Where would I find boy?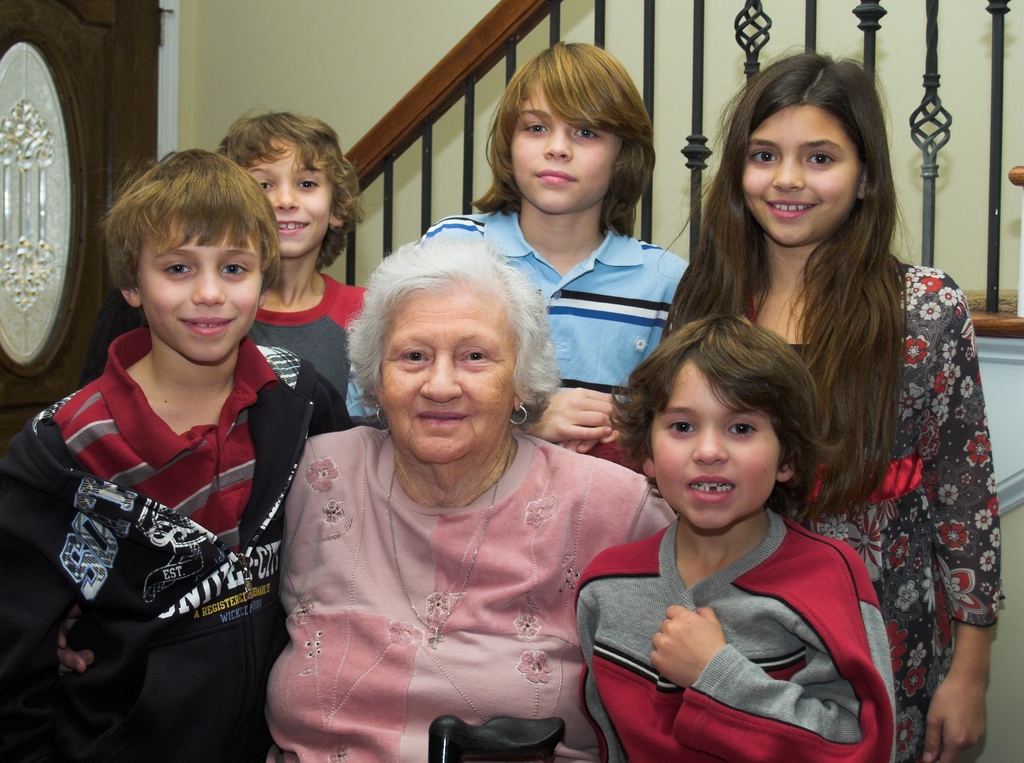
At 3/145/407/760.
